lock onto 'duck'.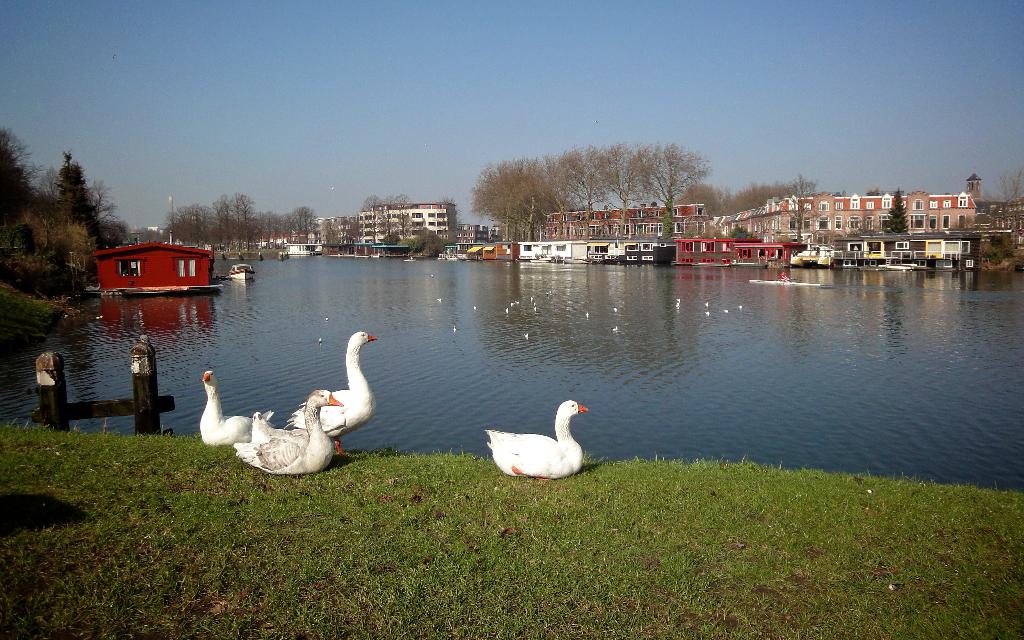
Locked: (left=473, top=396, right=602, bottom=488).
